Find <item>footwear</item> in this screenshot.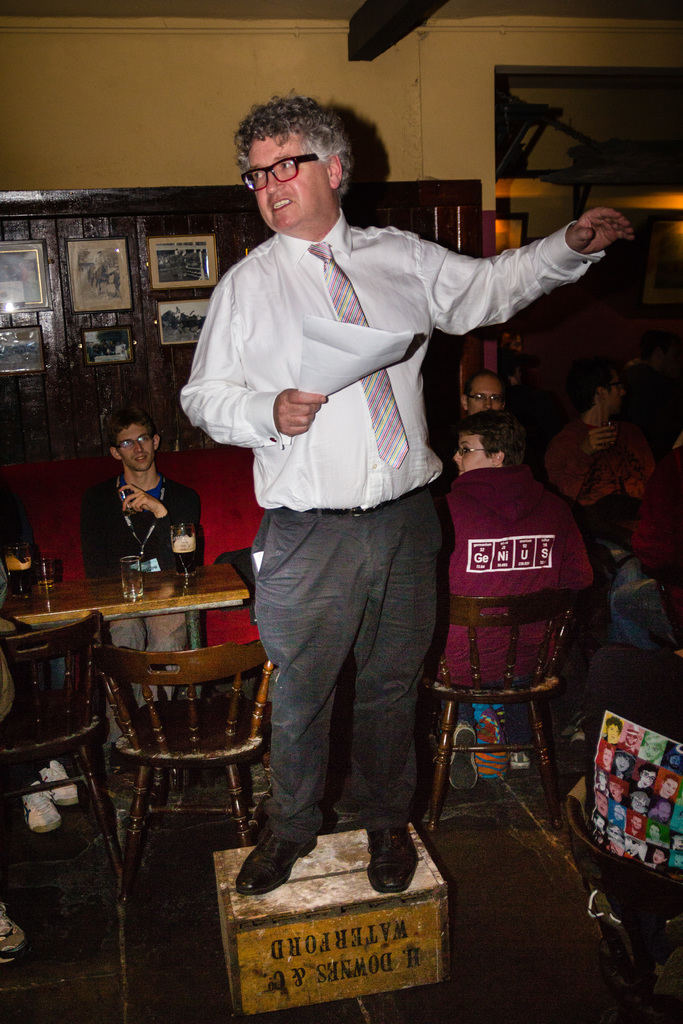
The bounding box for <item>footwear</item> is region(448, 727, 471, 794).
